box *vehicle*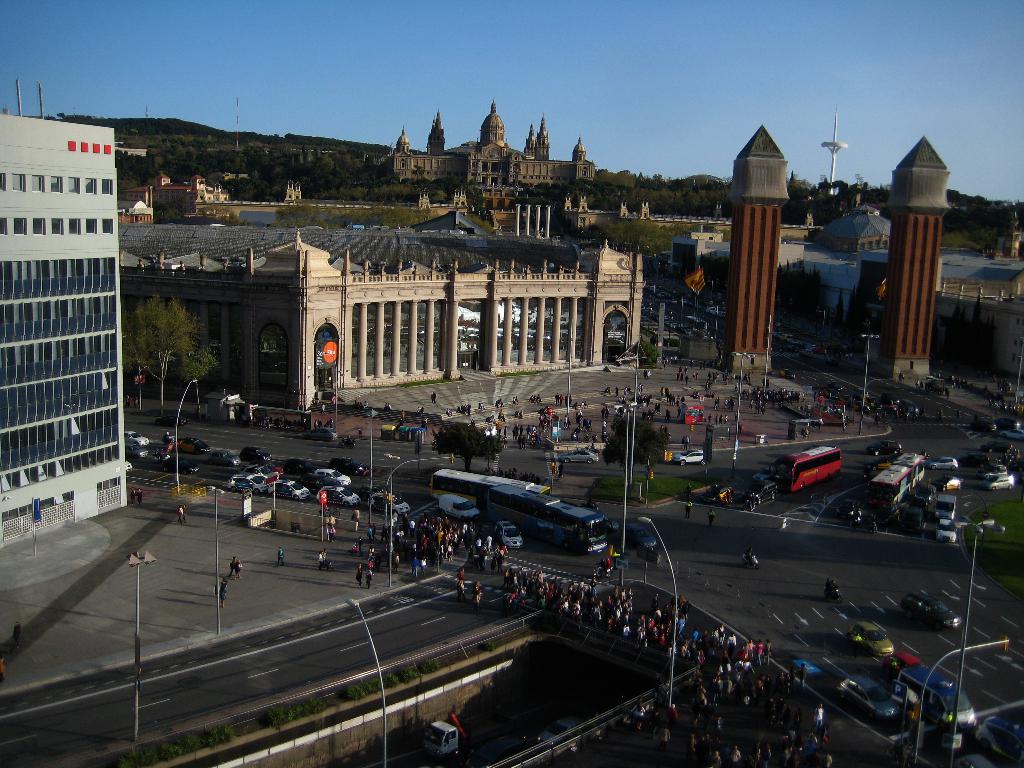
{"x1": 970, "y1": 717, "x2": 1023, "y2": 760}
